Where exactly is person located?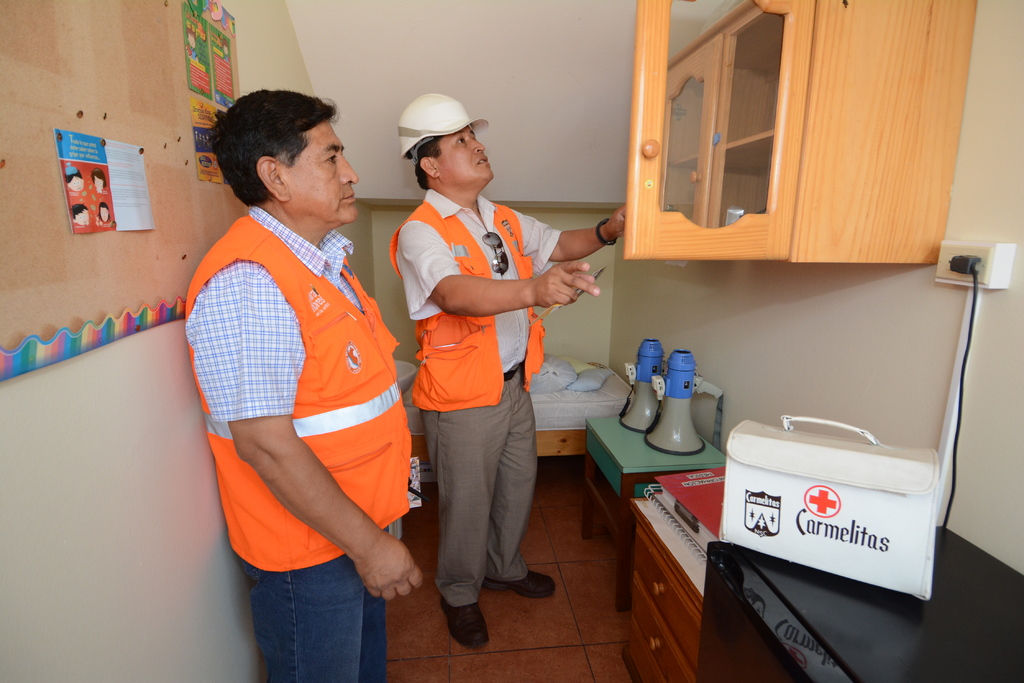
Its bounding box is left=399, top=102, right=577, bottom=629.
